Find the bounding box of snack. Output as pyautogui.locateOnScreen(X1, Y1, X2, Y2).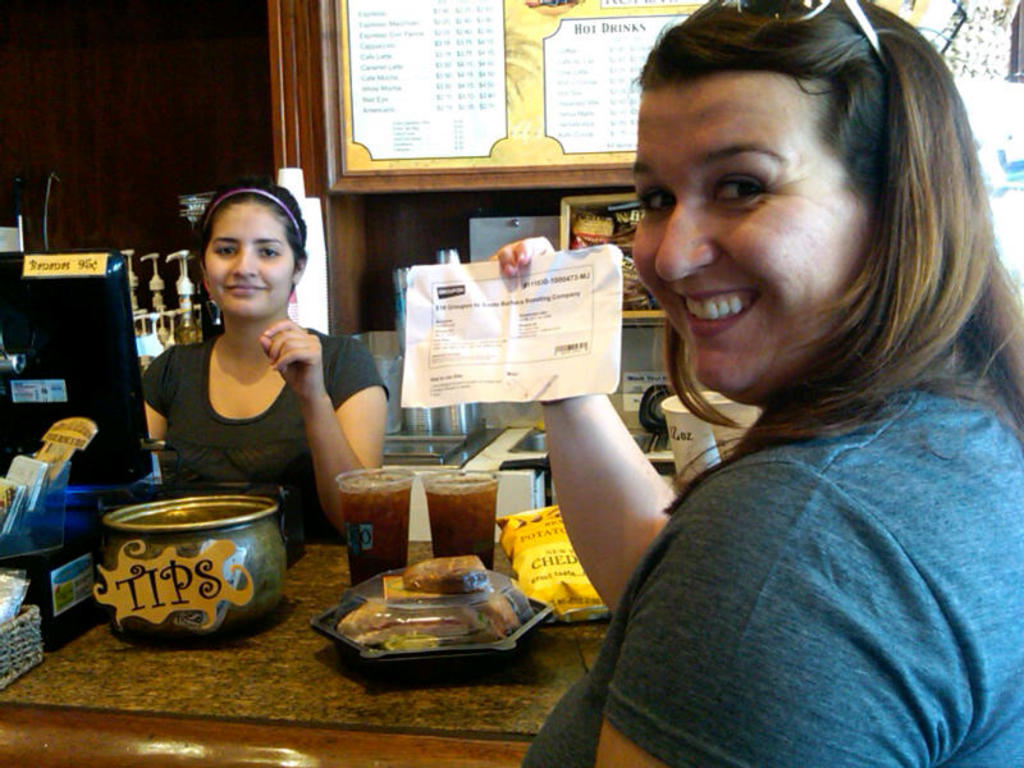
pyautogui.locateOnScreen(342, 553, 534, 649).
